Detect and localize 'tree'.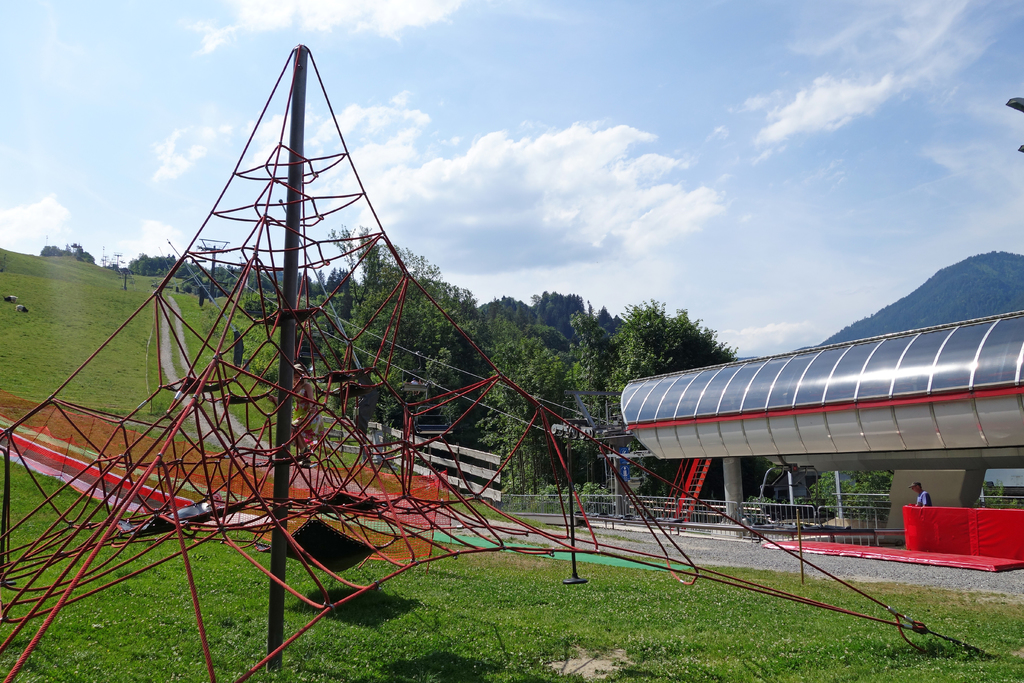
Localized at l=75, t=243, r=95, b=262.
